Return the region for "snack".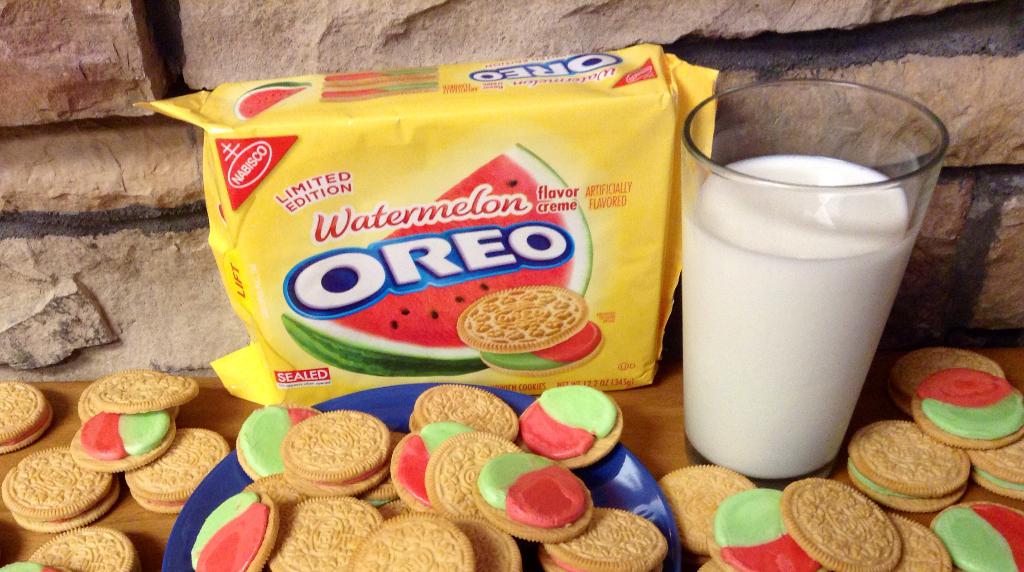
x1=0 y1=384 x2=51 y2=461.
